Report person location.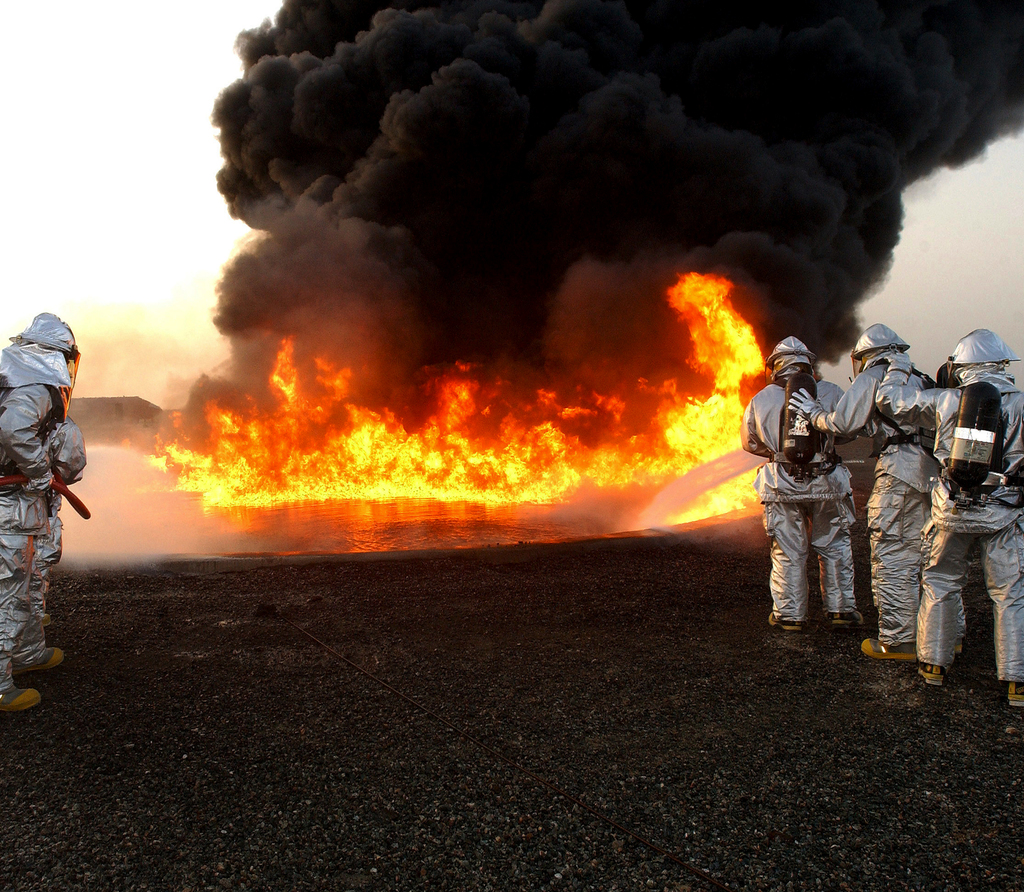
Report: 0,316,94,706.
